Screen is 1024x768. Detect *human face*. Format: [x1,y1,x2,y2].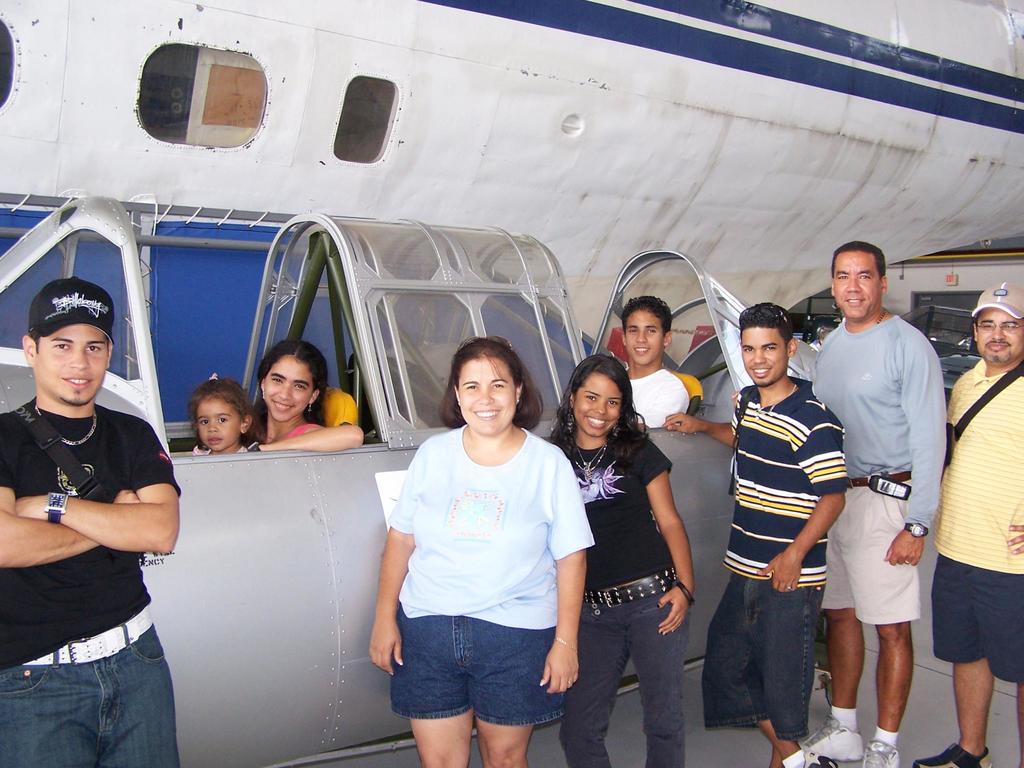
[570,372,623,435].
